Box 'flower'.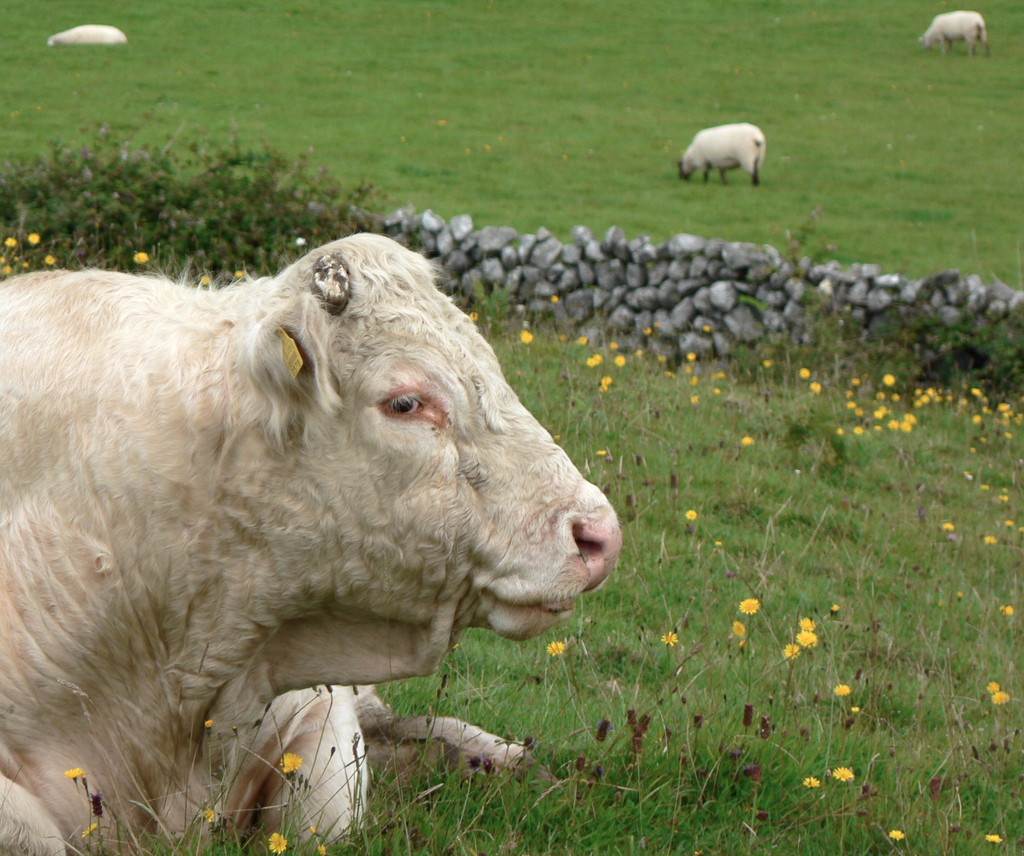
(550,639,575,653).
